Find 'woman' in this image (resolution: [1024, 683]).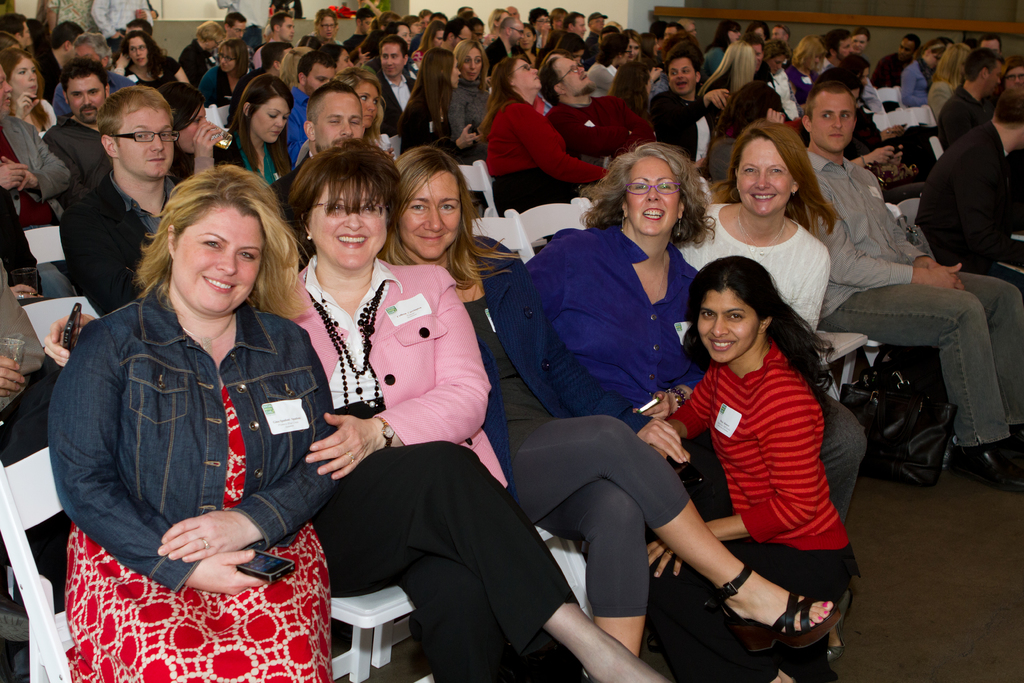
box=[699, 42, 755, 118].
